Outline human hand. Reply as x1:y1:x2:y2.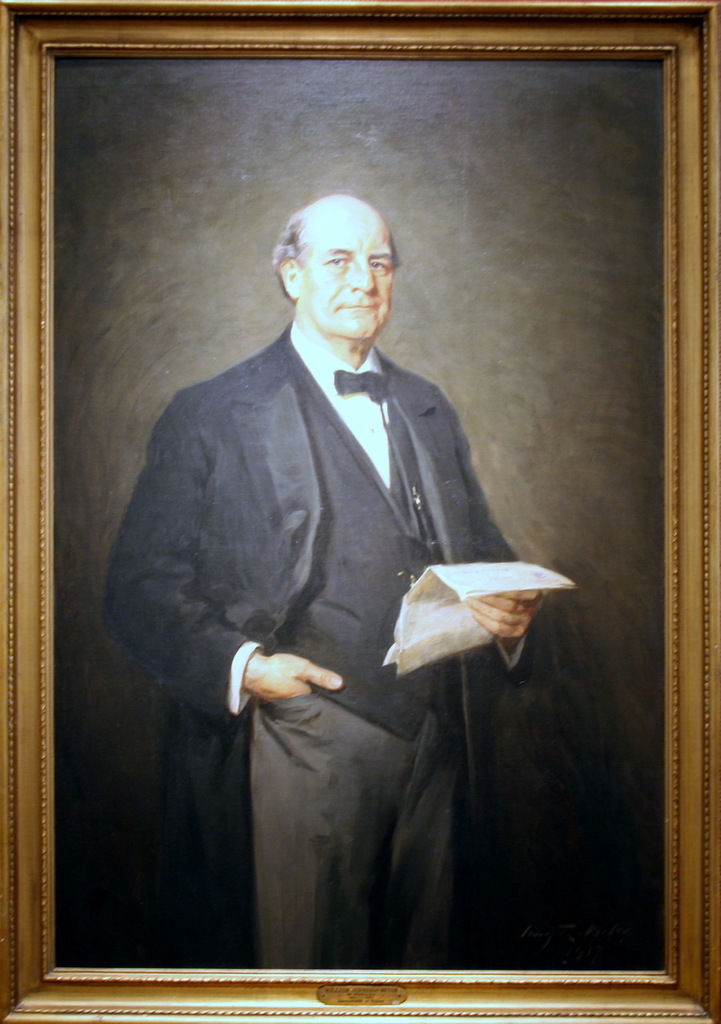
463:586:555:644.
